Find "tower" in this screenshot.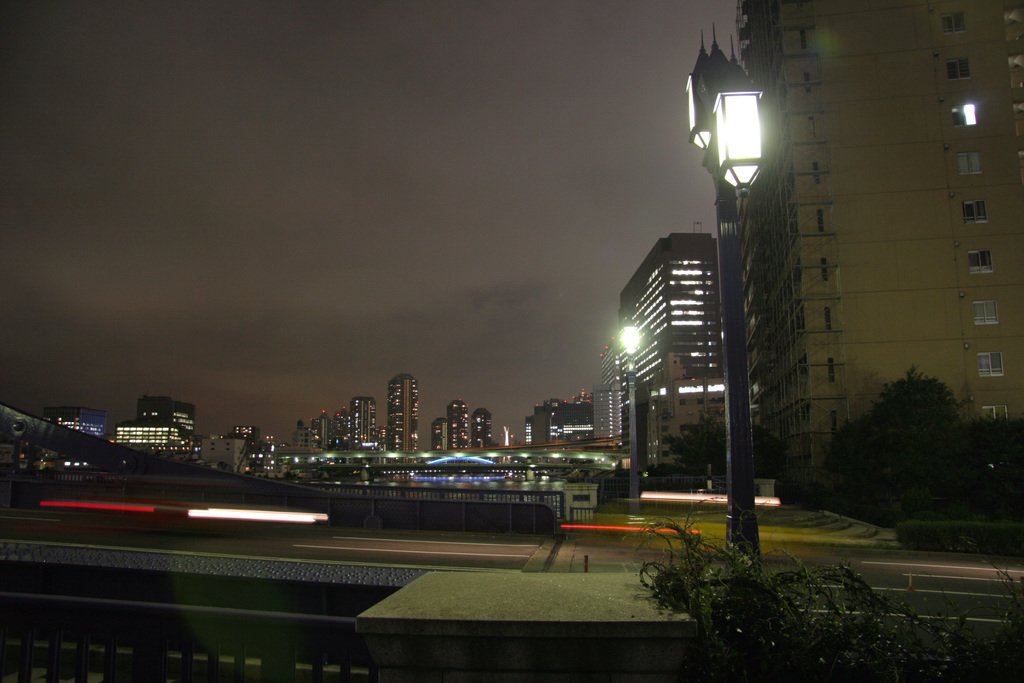
The bounding box for "tower" is BBox(447, 394, 463, 447).
